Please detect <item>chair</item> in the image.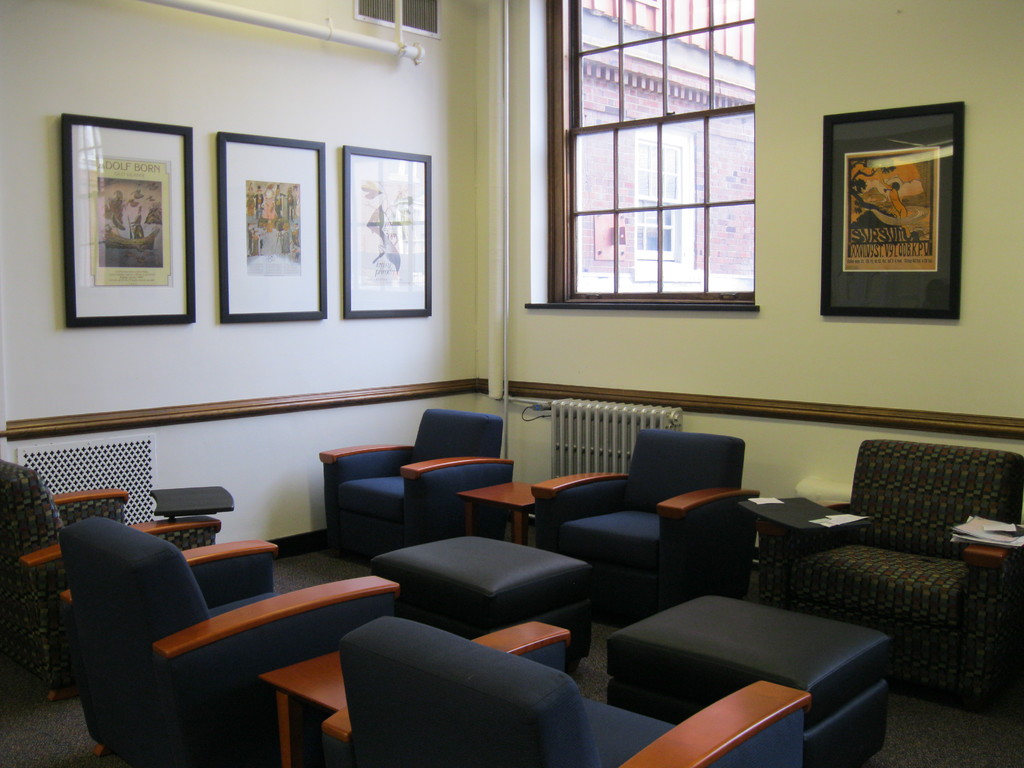
box(317, 408, 518, 575).
